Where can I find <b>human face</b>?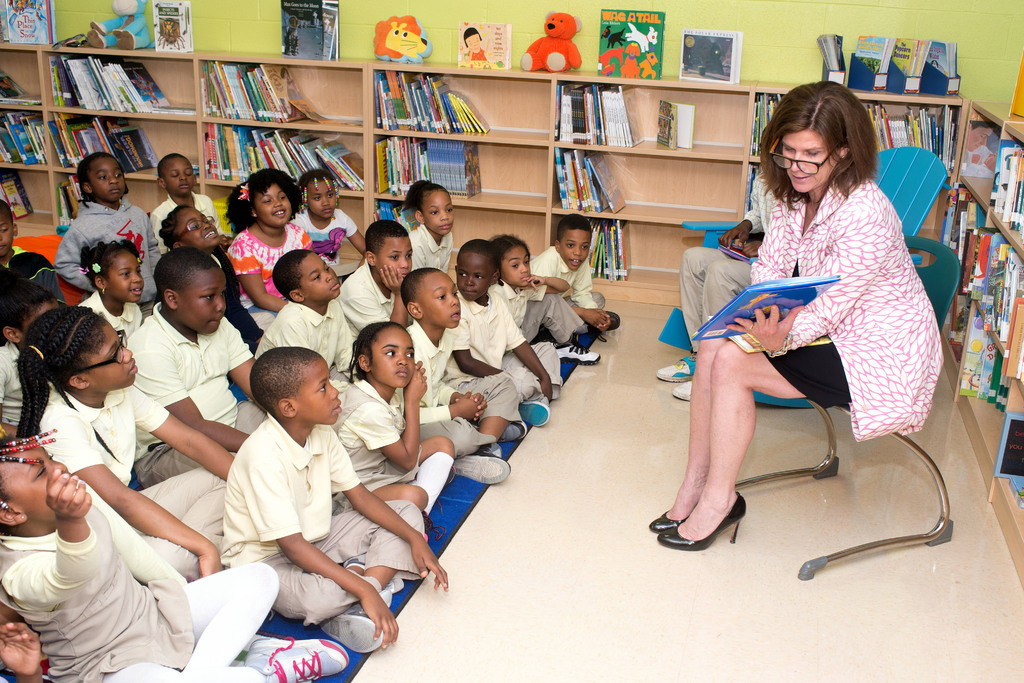
You can find it at <box>0,441,70,521</box>.
